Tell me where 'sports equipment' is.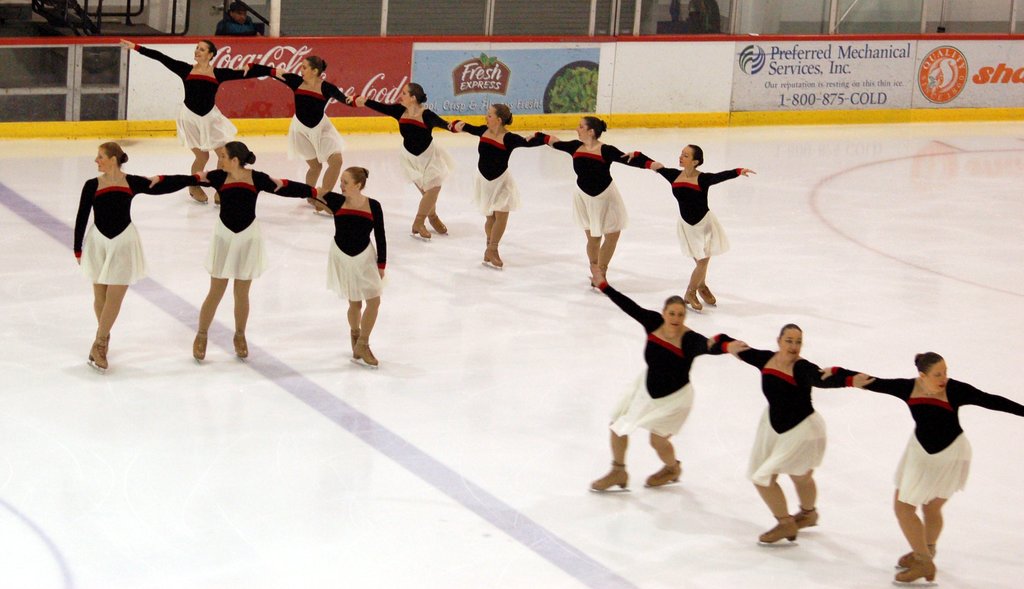
'sports equipment' is at l=644, t=456, r=681, b=494.
